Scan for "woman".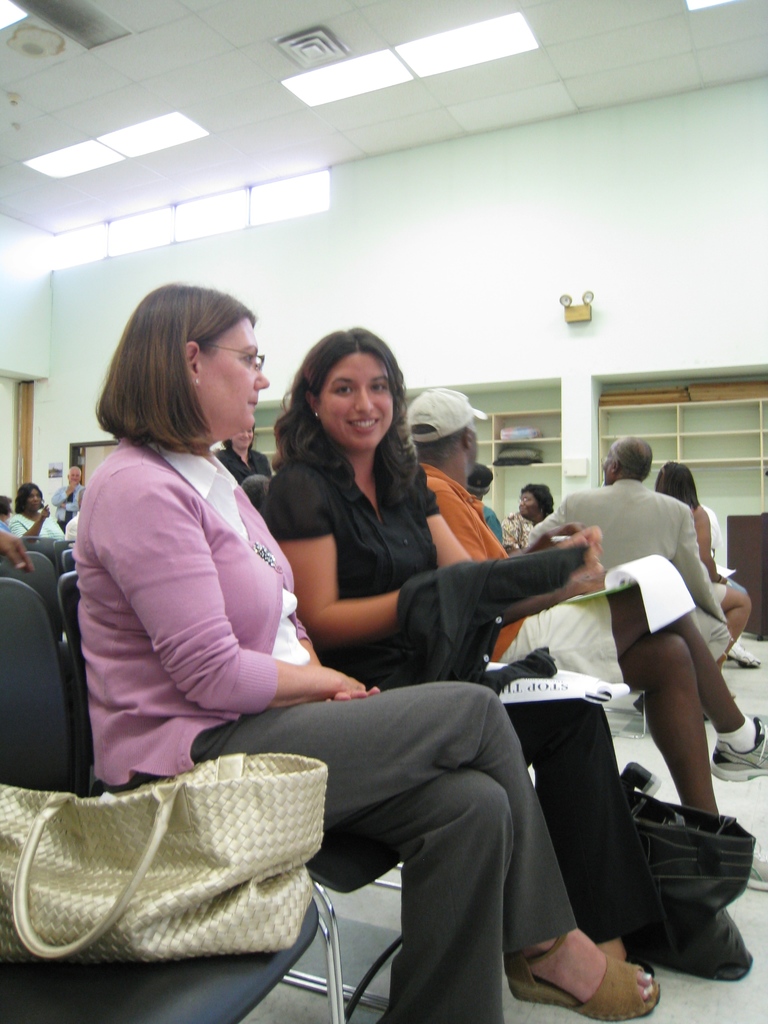
Scan result: crop(9, 480, 72, 547).
